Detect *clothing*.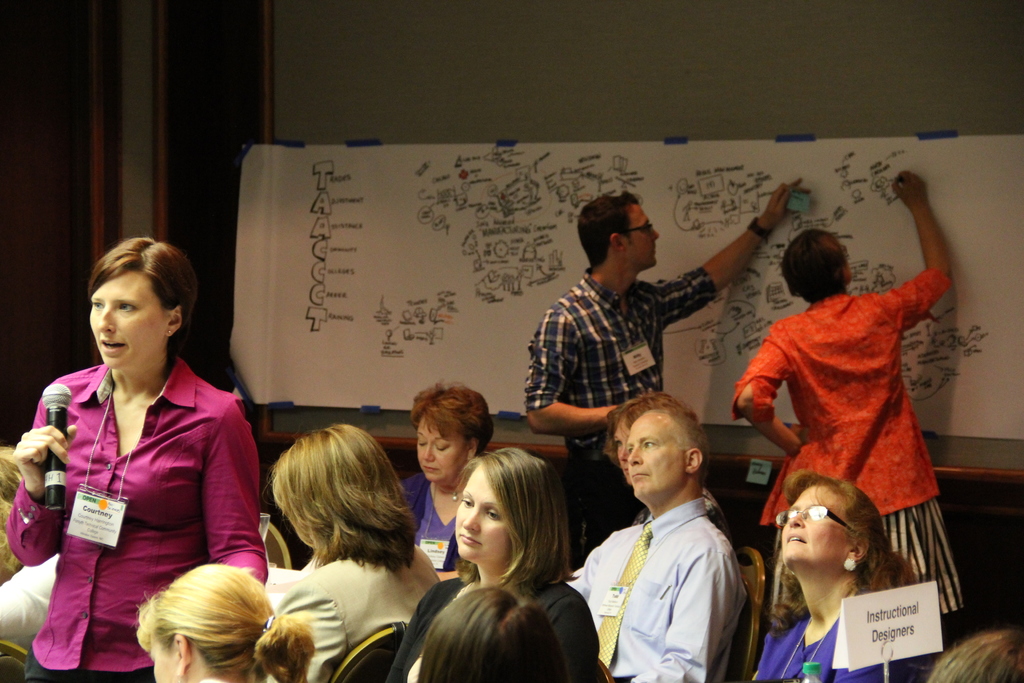
Detected at {"left": 6, "top": 354, "right": 269, "bottom": 682}.
